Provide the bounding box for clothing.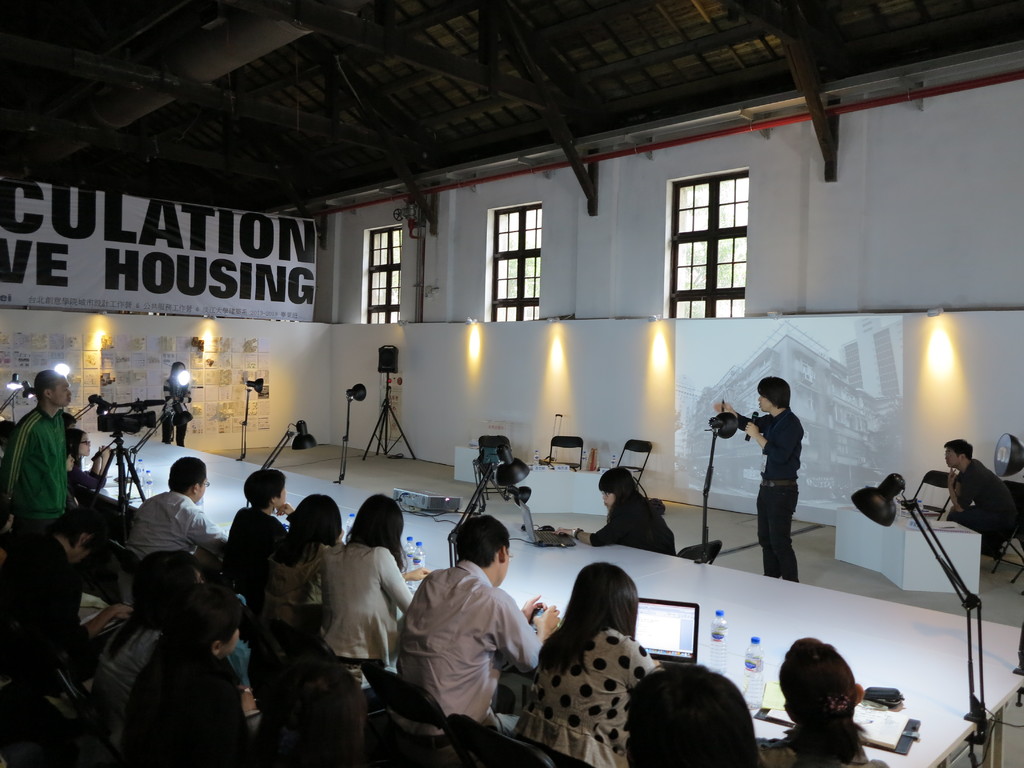
(89, 627, 154, 740).
